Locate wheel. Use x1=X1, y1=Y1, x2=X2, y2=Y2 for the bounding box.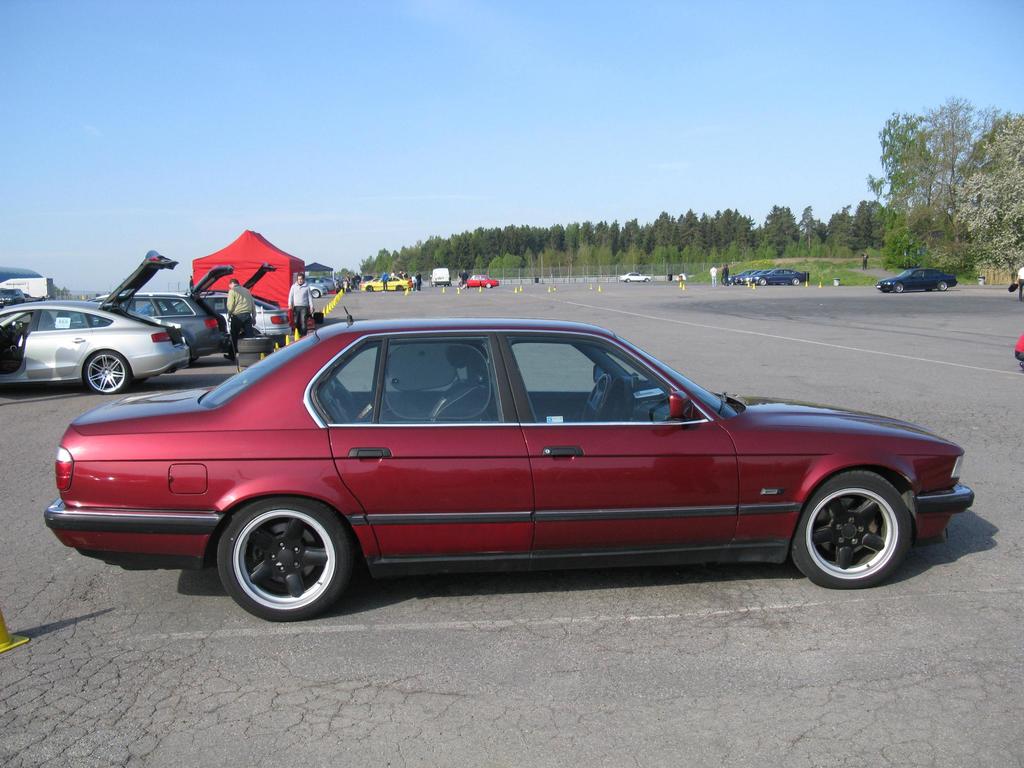
x1=925, y1=287, x2=933, y2=291.
